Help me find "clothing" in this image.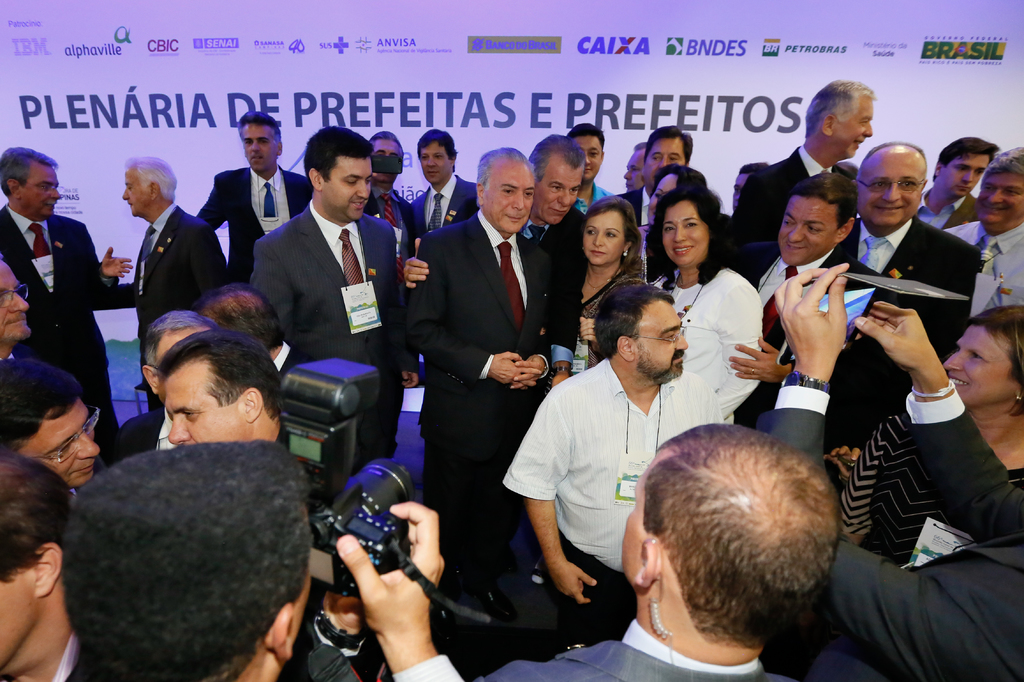
Found it: 495, 360, 739, 660.
